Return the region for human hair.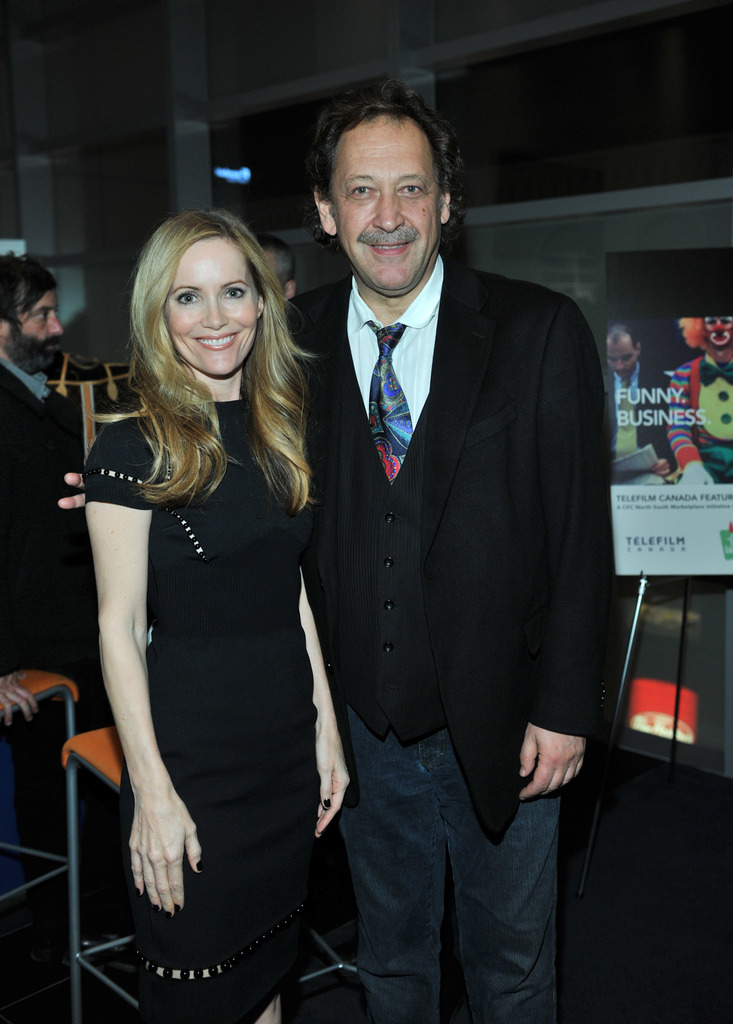
311,76,467,246.
